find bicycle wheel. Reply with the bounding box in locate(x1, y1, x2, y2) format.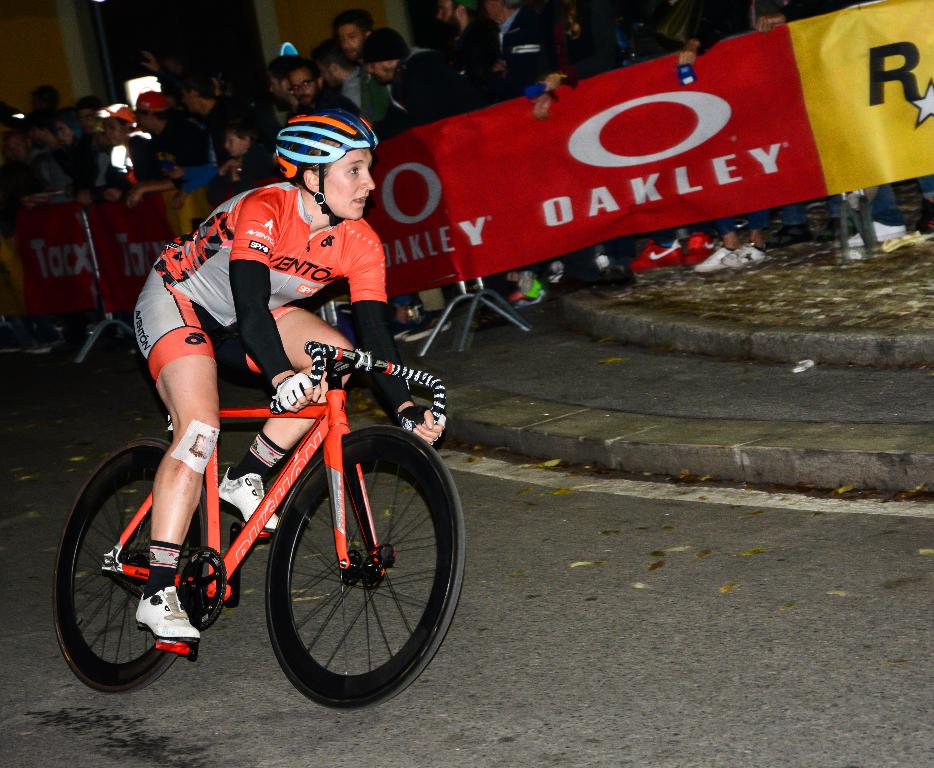
locate(260, 426, 471, 715).
